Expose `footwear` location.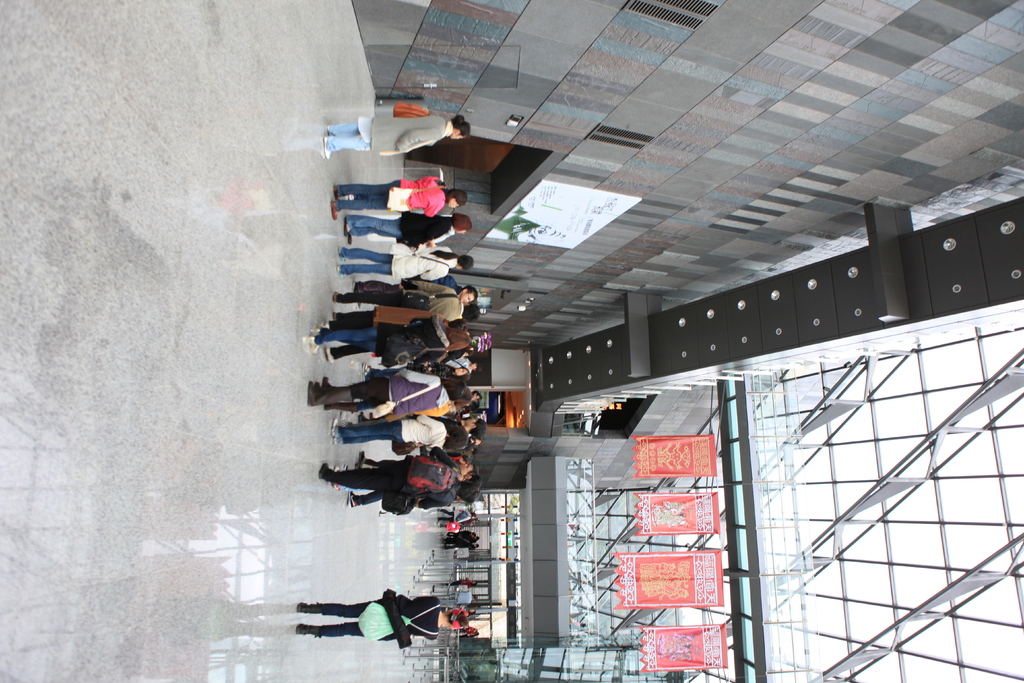
Exposed at rect(331, 203, 337, 221).
